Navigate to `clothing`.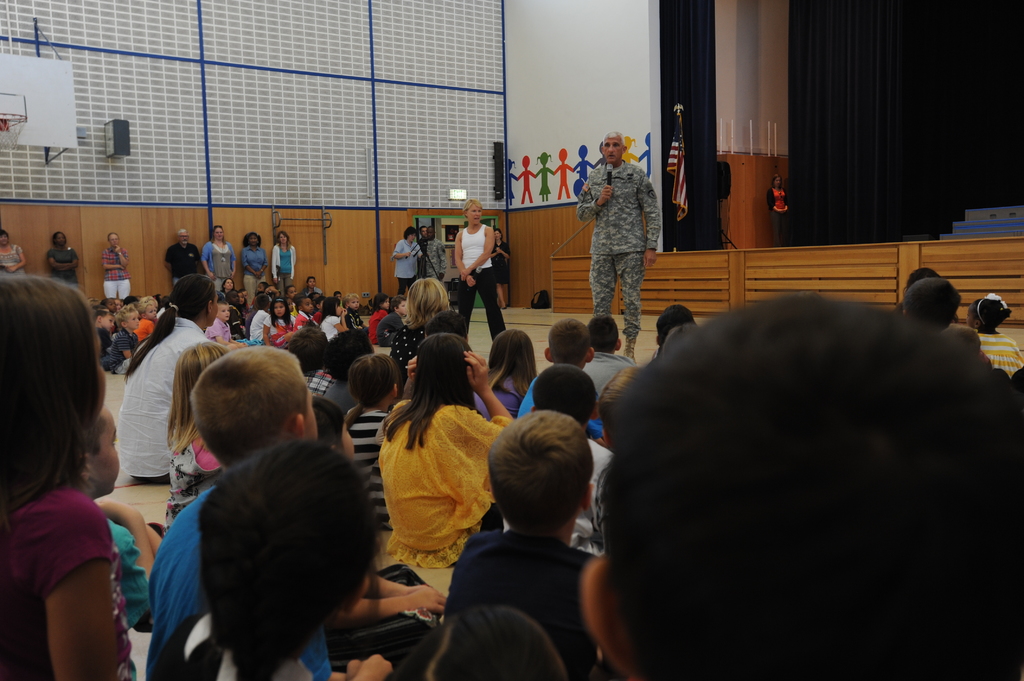
Navigation target: 378,386,504,572.
